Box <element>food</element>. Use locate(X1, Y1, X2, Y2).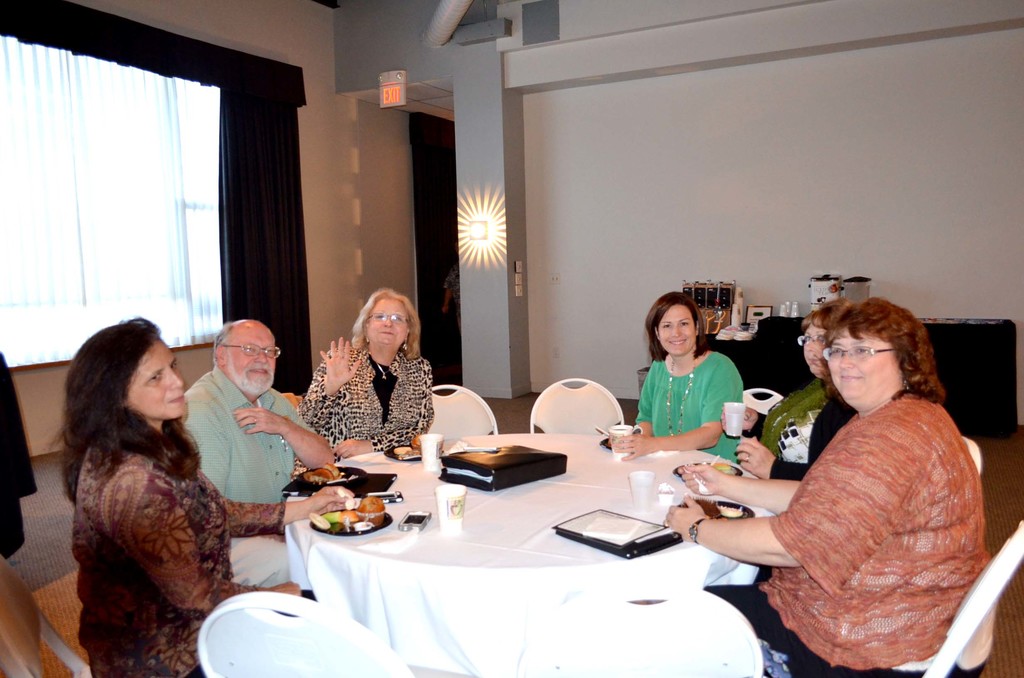
locate(686, 498, 748, 516).
